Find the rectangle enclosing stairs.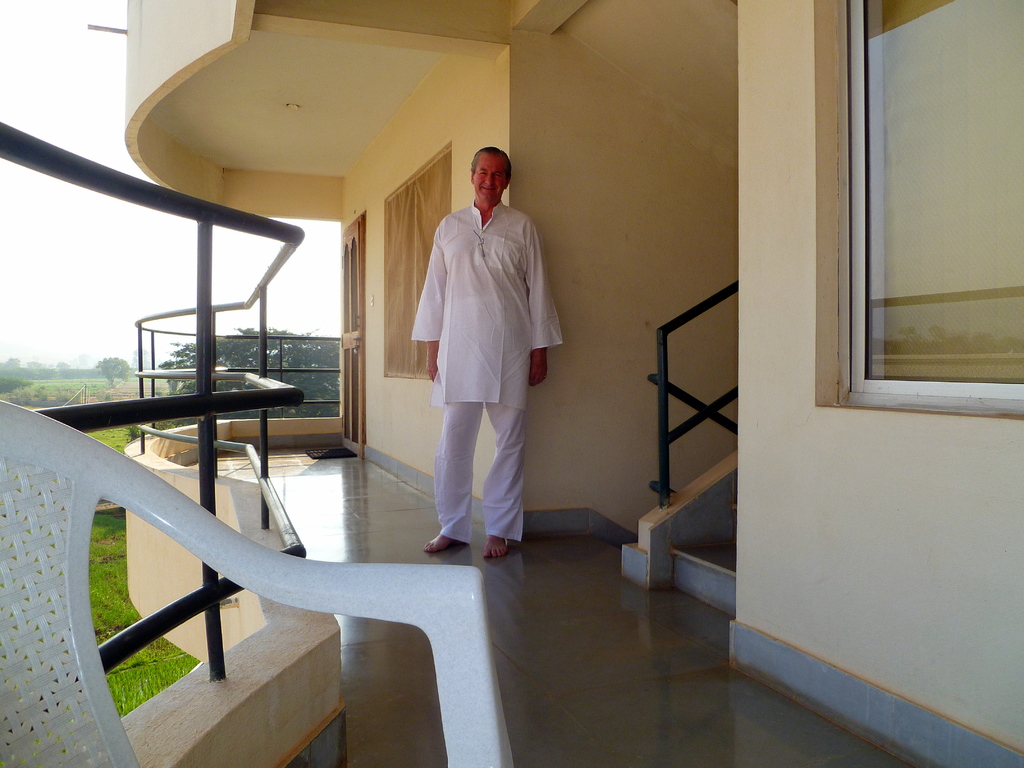
[669,502,736,618].
